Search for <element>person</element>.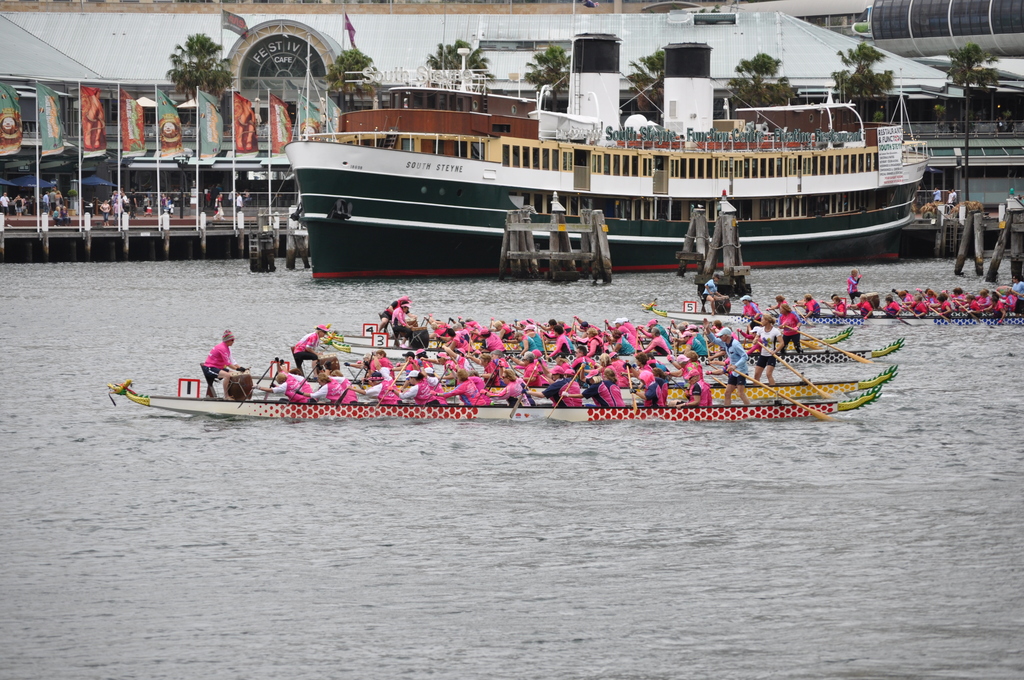
Found at [x1=652, y1=364, x2=671, y2=410].
